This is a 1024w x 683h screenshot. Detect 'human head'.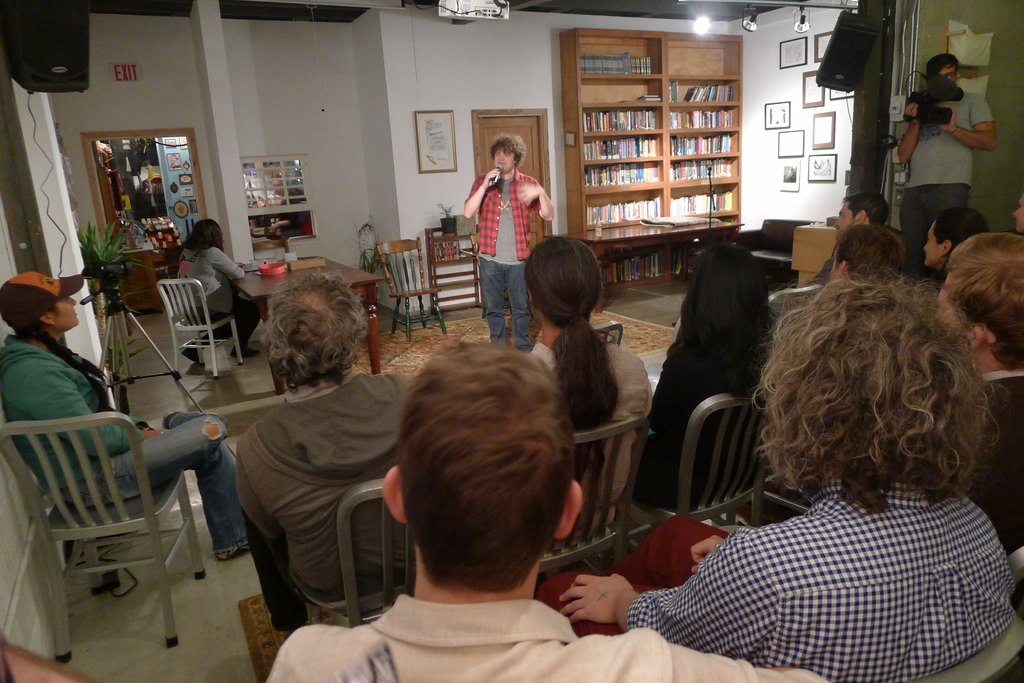
bbox=[488, 137, 524, 175].
